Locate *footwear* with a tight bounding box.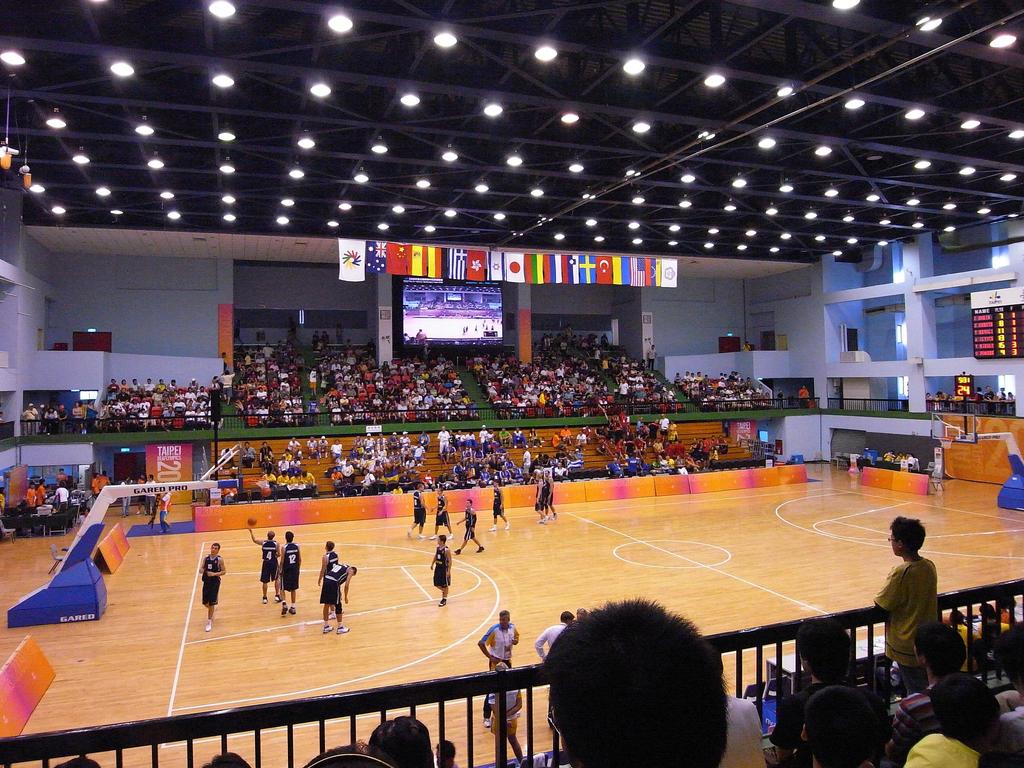
321,625,332,634.
